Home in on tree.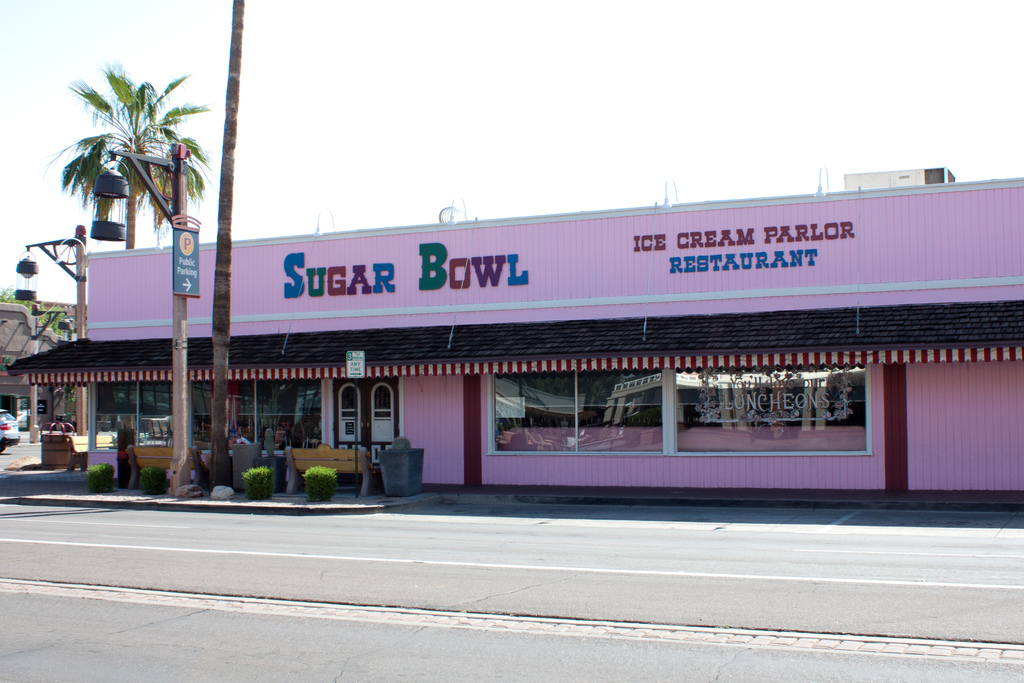
Homed in at (left=0, top=283, right=61, bottom=334).
